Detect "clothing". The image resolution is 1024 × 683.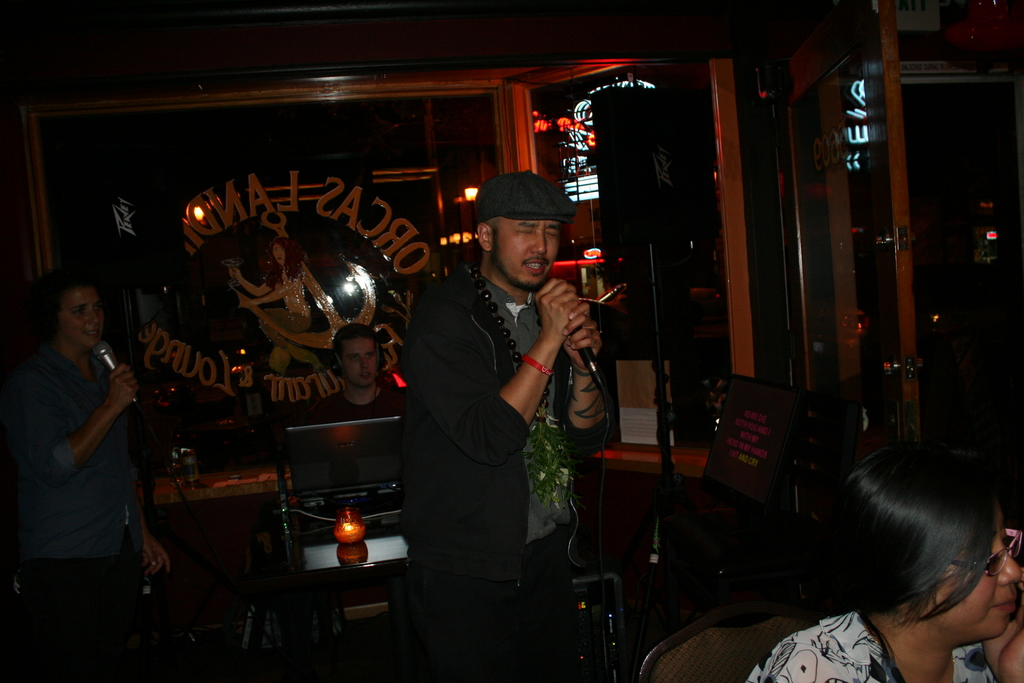
BBox(748, 608, 995, 682).
